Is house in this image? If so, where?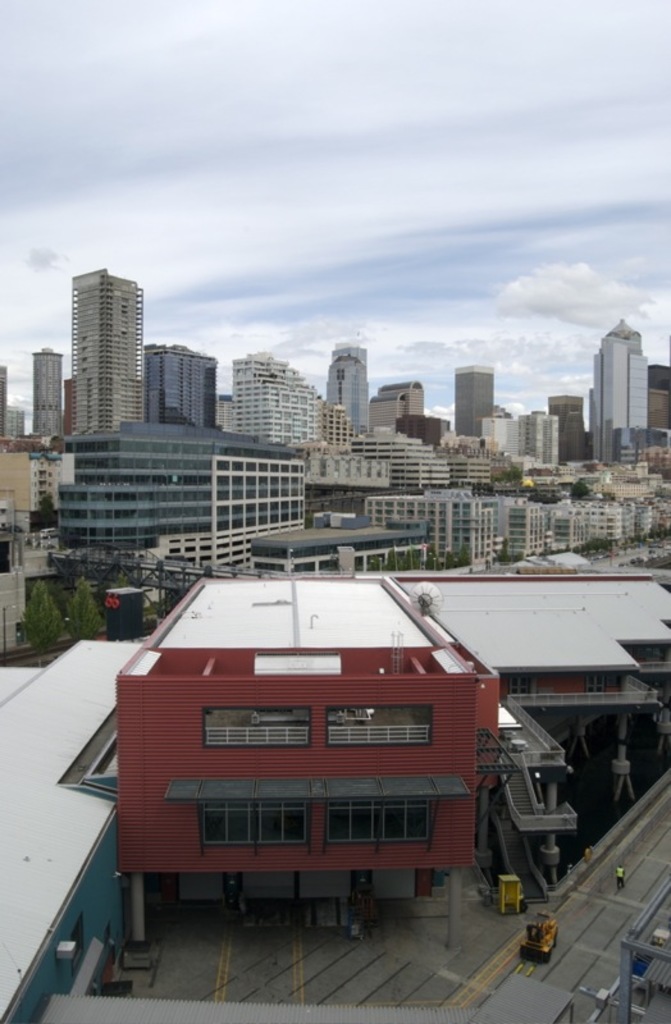
Yes, at <bbox>329, 351, 370, 430</bbox>.
